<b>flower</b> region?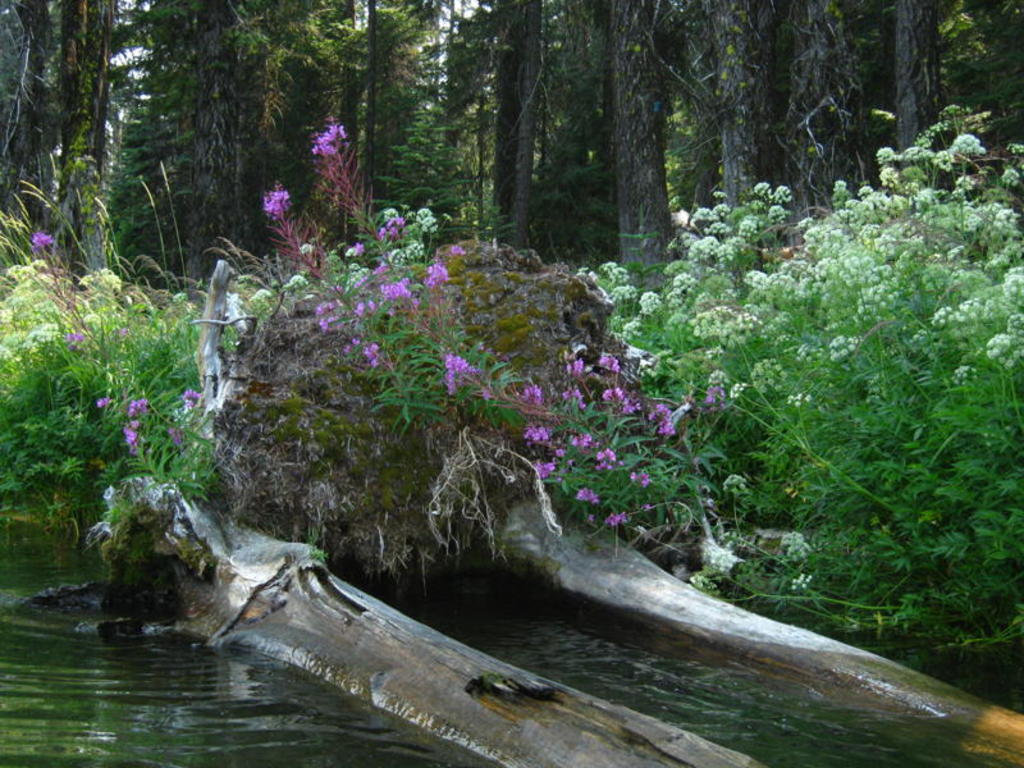
[600, 384, 646, 408]
